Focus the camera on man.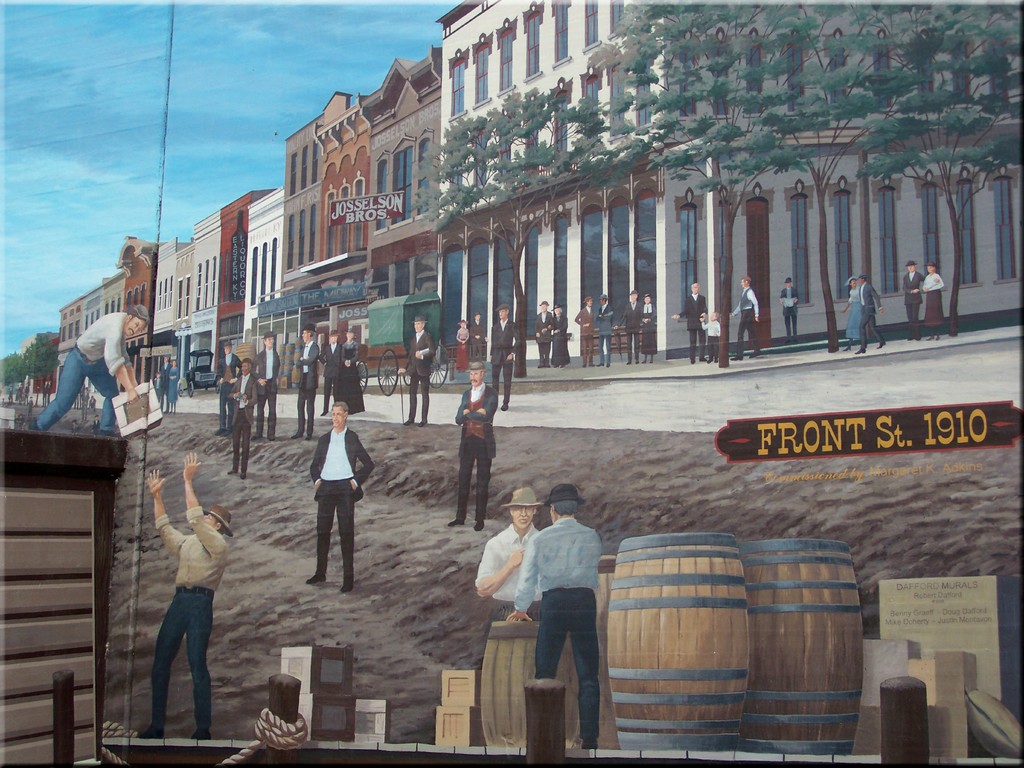
Focus region: bbox(250, 332, 283, 442).
